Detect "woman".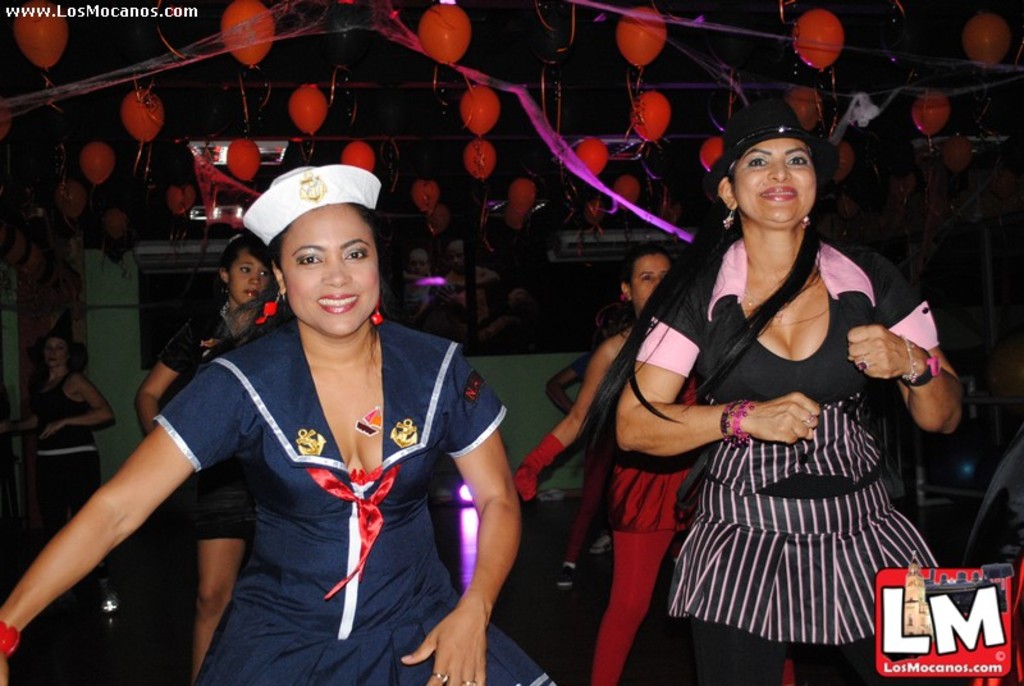
Detected at BBox(0, 165, 558, 685).
